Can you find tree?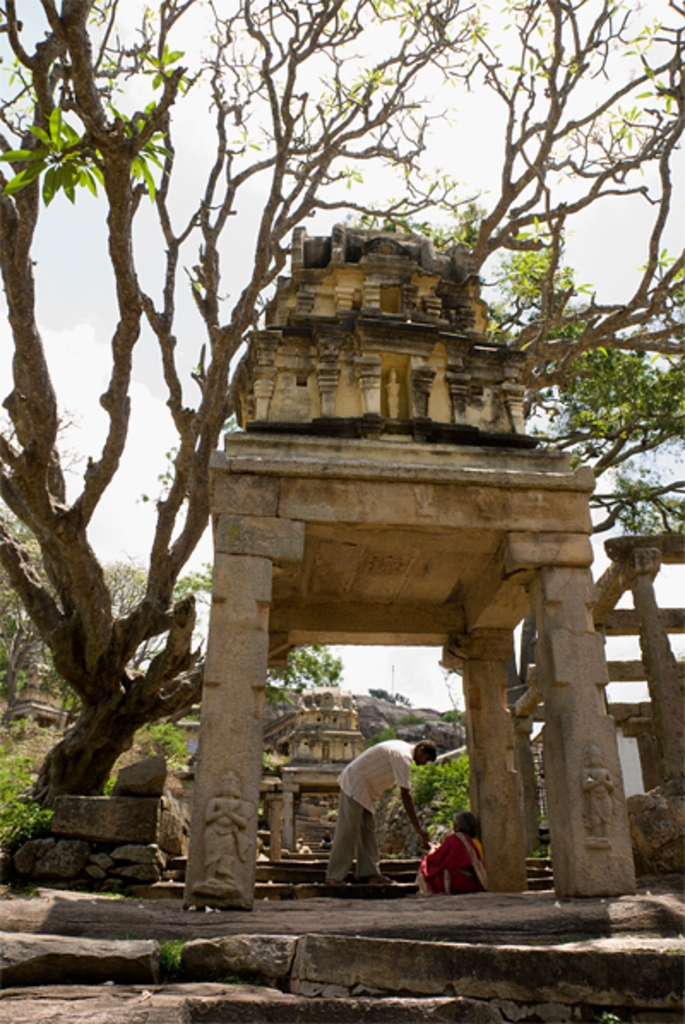
Yes, bounding box: (0,396,89,728).
